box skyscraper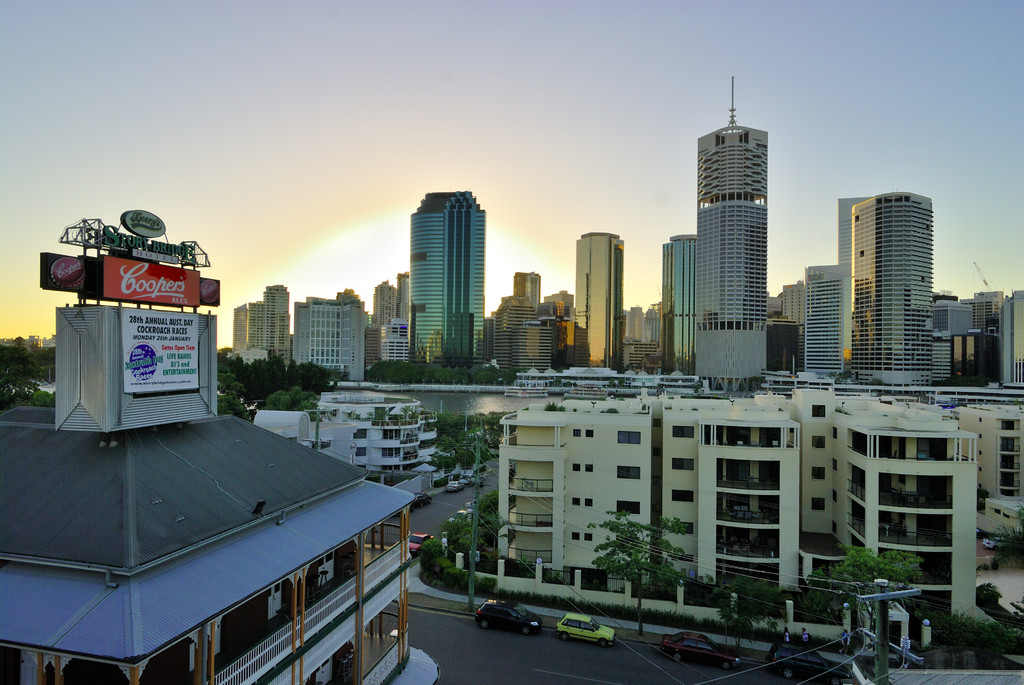
rect(849, 184, 938, 386)
